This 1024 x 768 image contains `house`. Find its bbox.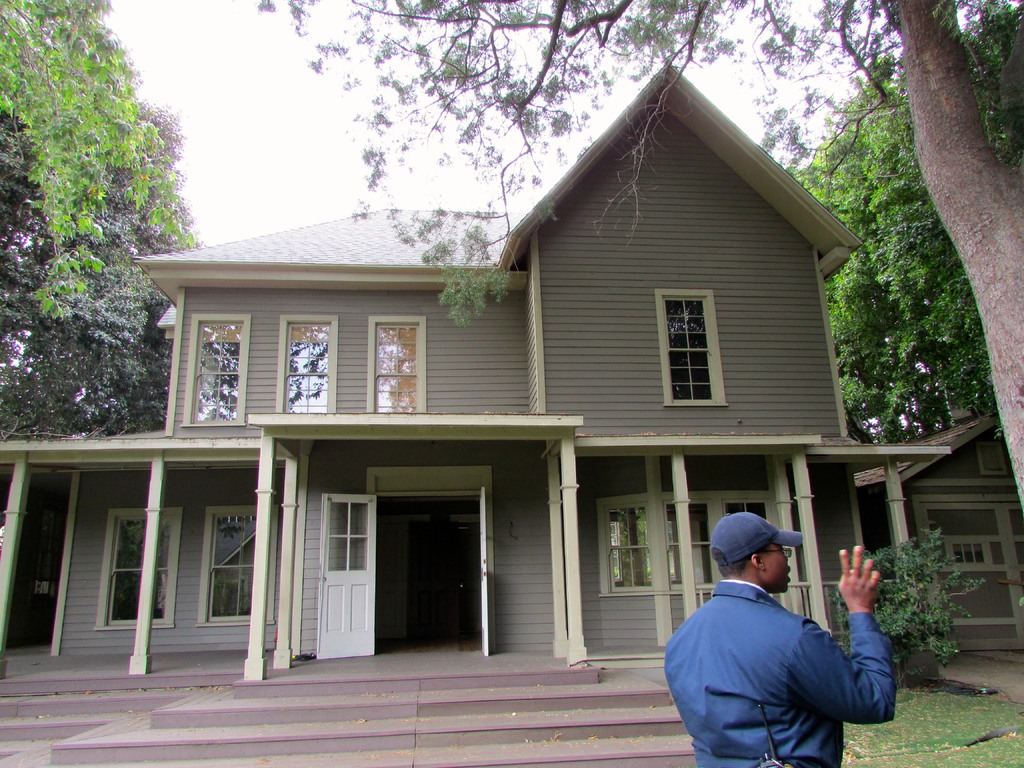
0:66:955:767.
